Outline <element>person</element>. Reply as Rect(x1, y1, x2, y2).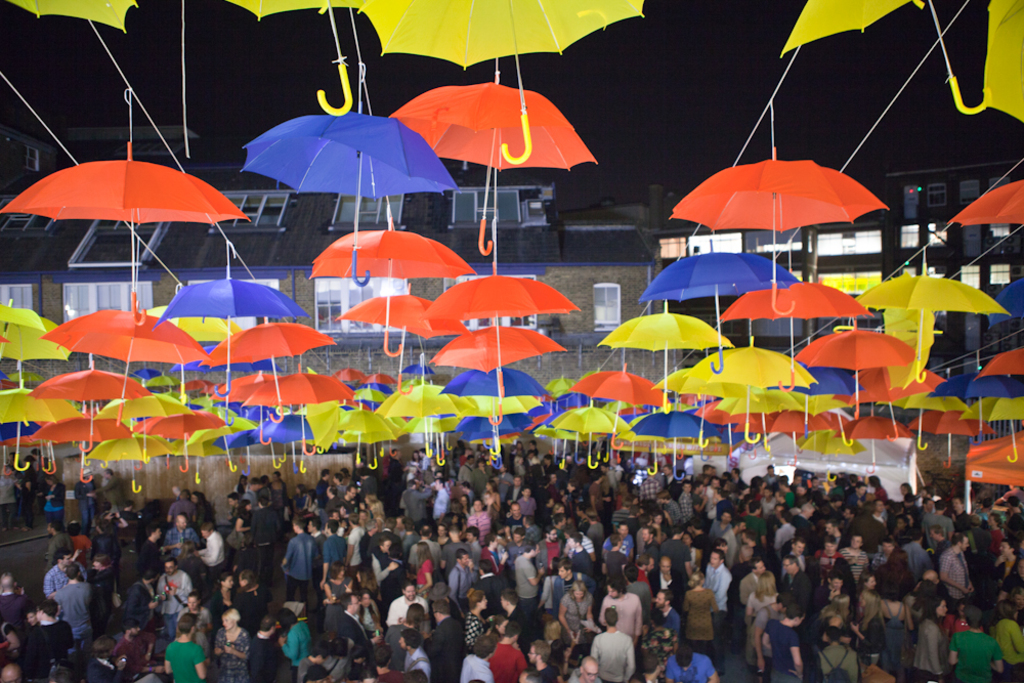
Rect(537, 500, 555, 525).
